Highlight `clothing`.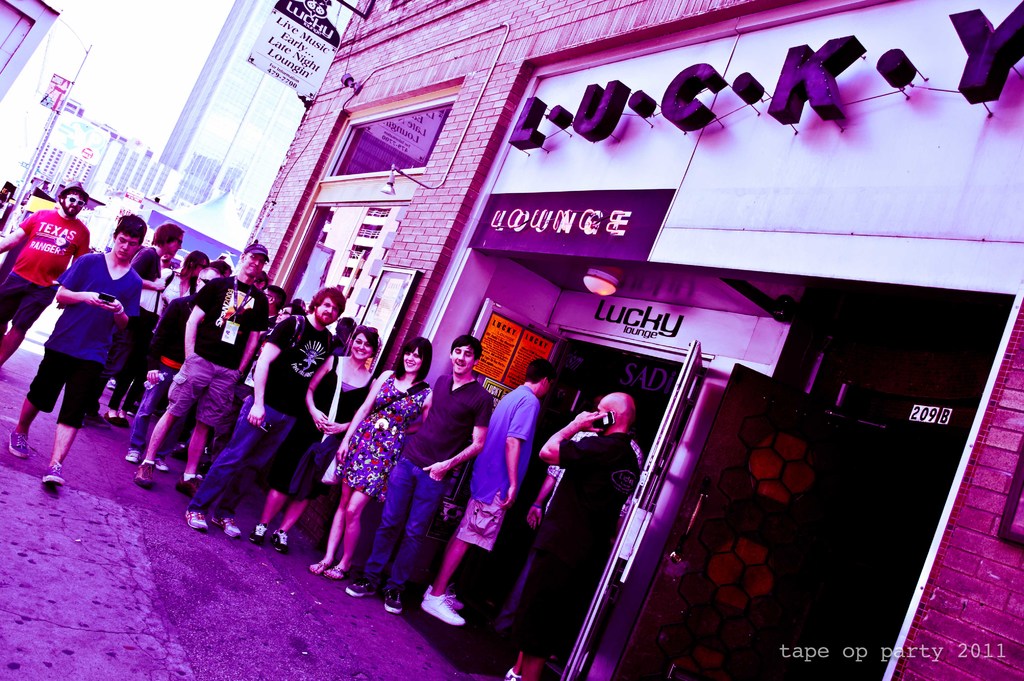
Highlighted region: crop(193, 309, 361, 515).
